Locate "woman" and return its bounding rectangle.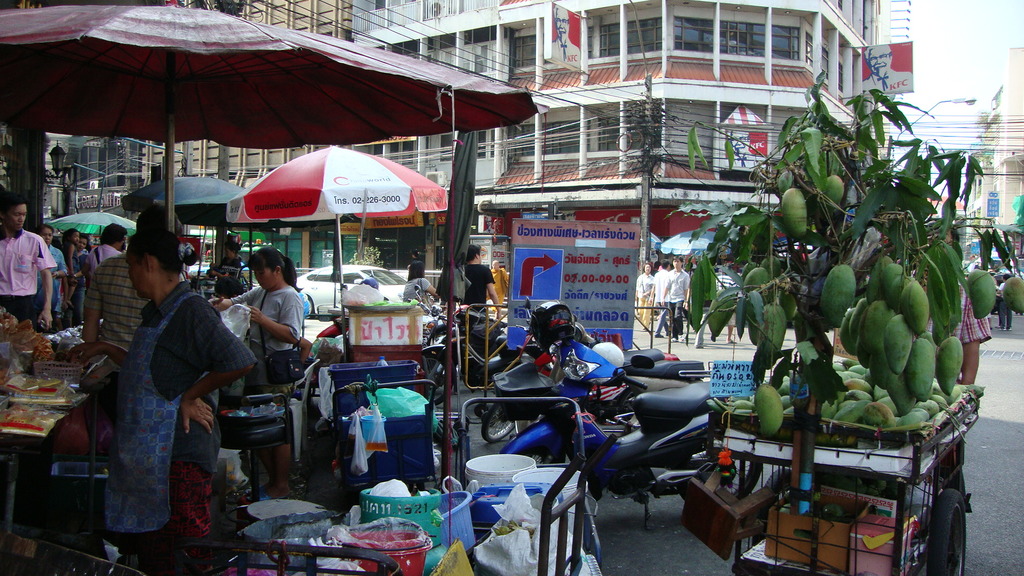
(399, 260, 442, 313).
